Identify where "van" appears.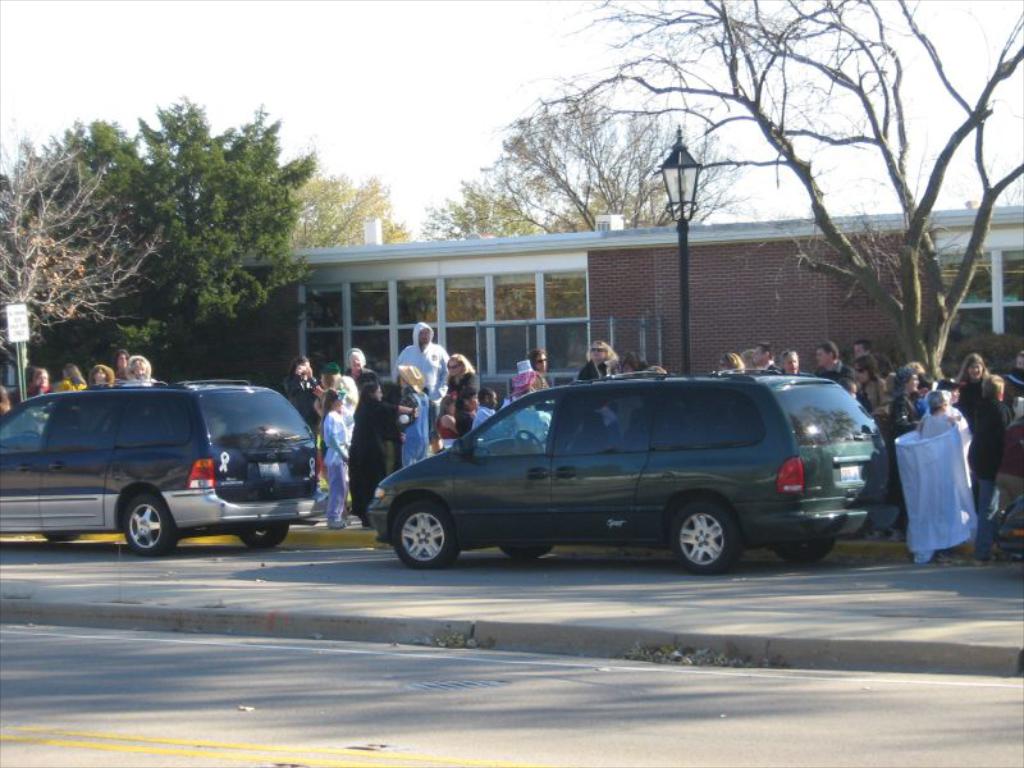
Appears at bbox=(364, 366, 904, 580).
